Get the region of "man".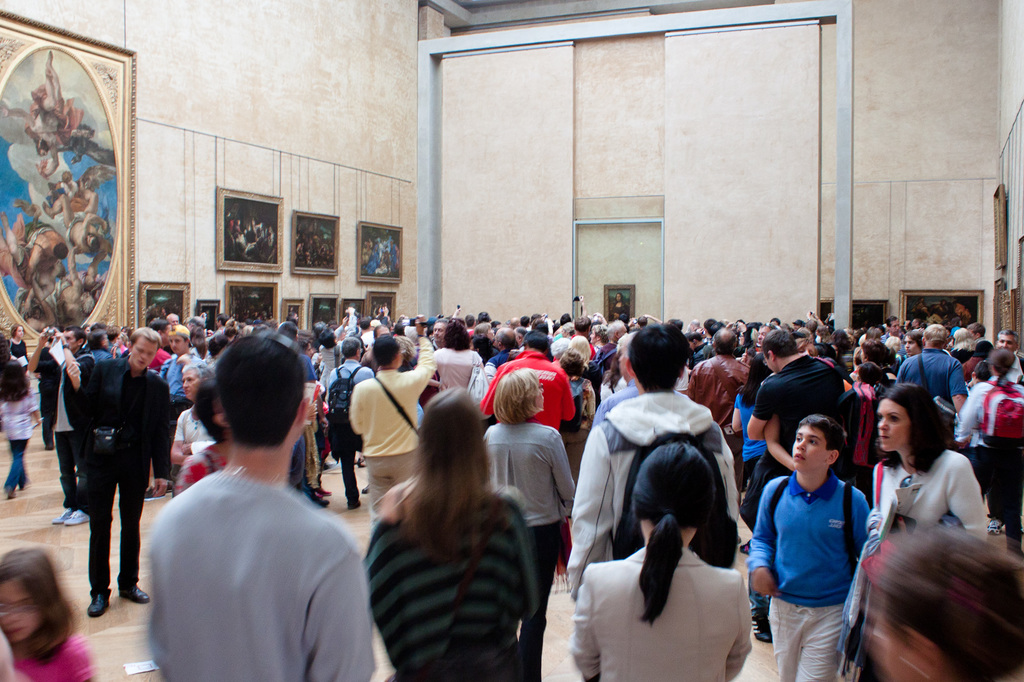
895:322:965:420.
